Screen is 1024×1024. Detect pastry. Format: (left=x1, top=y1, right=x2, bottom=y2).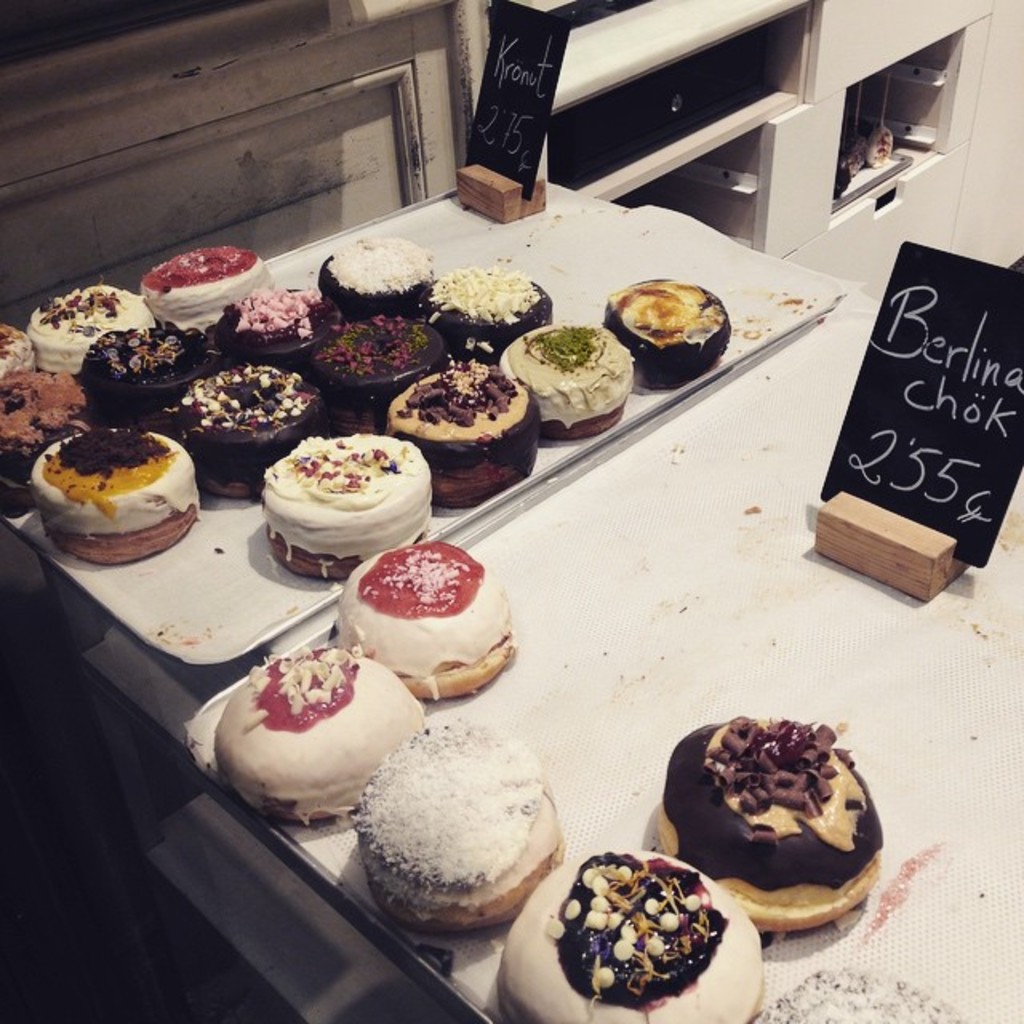
(left=611, top=280, right=731, bottom=395).
